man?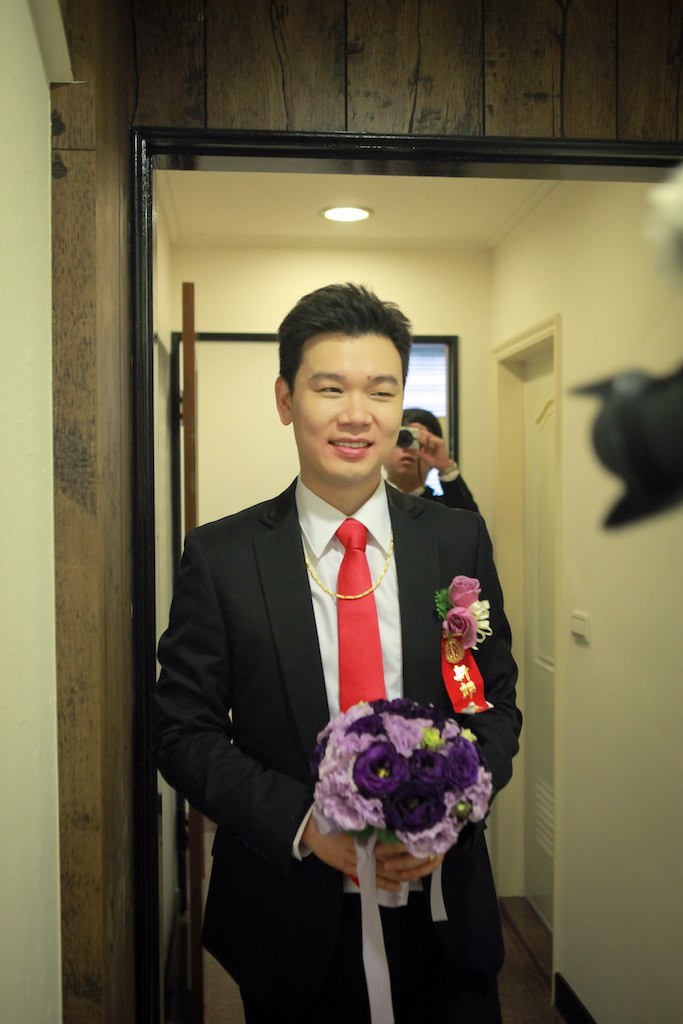
[x1=140, y1=275, x2=540, y2=1023]
